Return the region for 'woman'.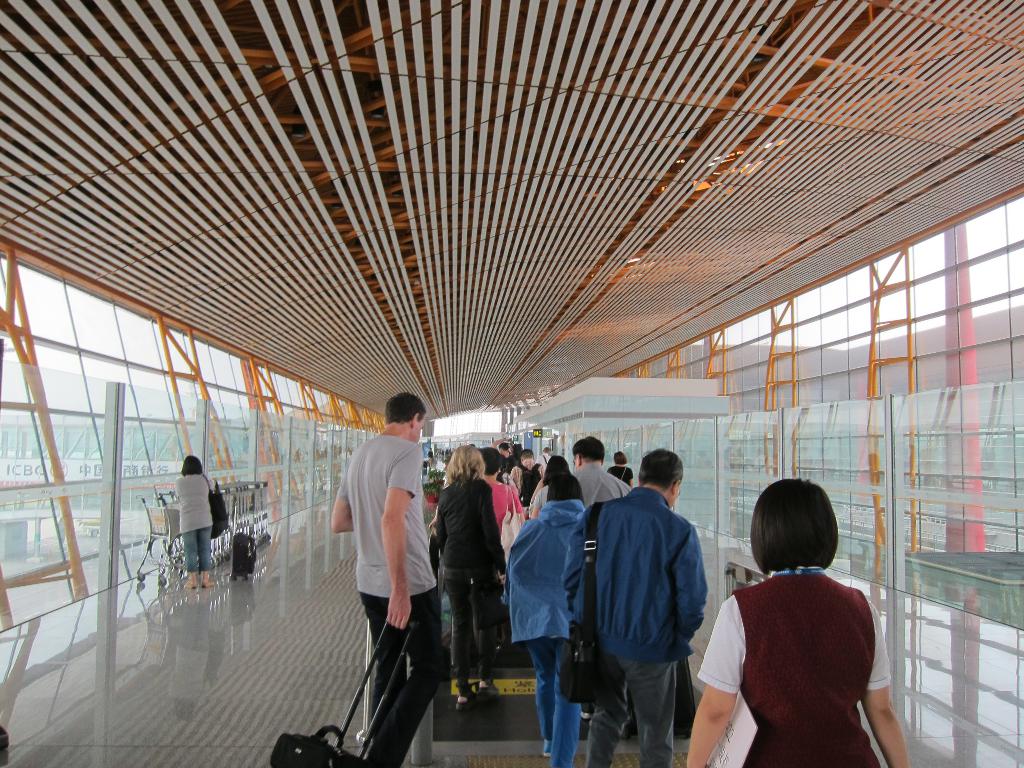
<bbox>172, 456, 220, 589</bbox>.
